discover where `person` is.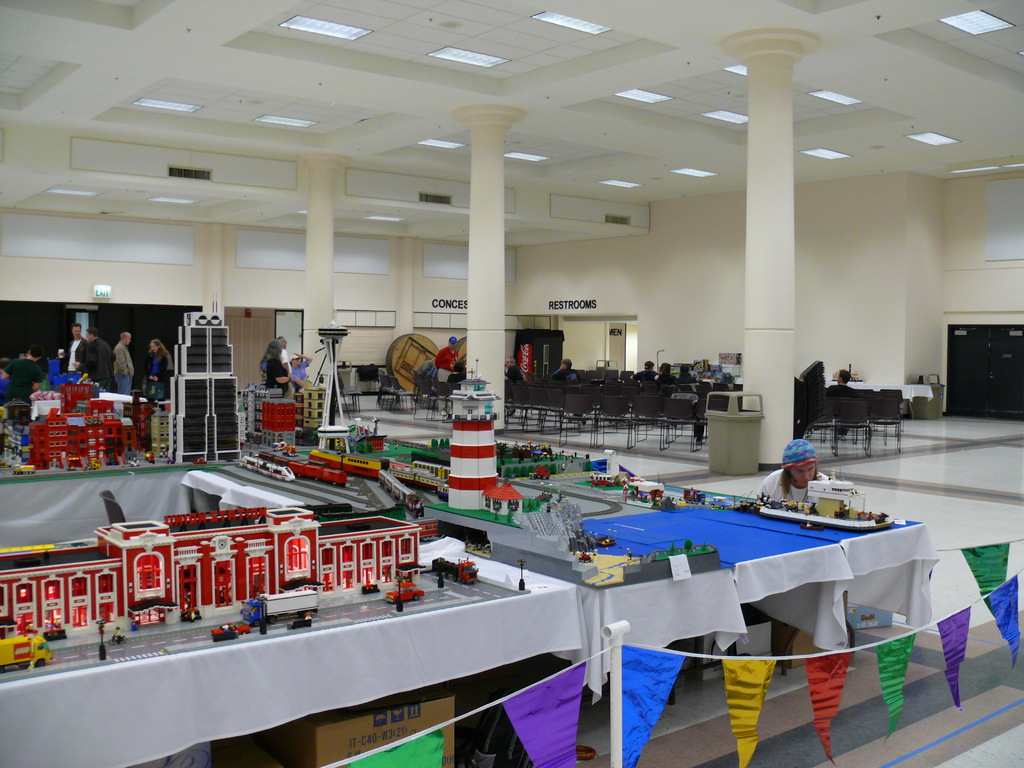
Discovered at (110, 335, 135, 396).
